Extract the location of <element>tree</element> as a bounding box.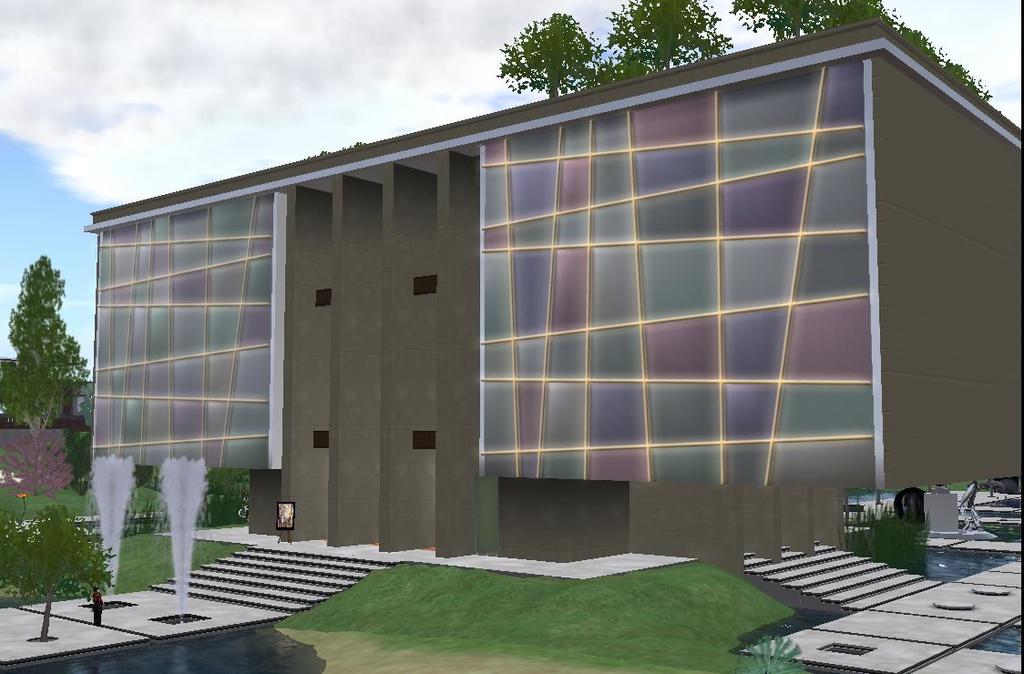
locate(598, 0, 730, 80).
